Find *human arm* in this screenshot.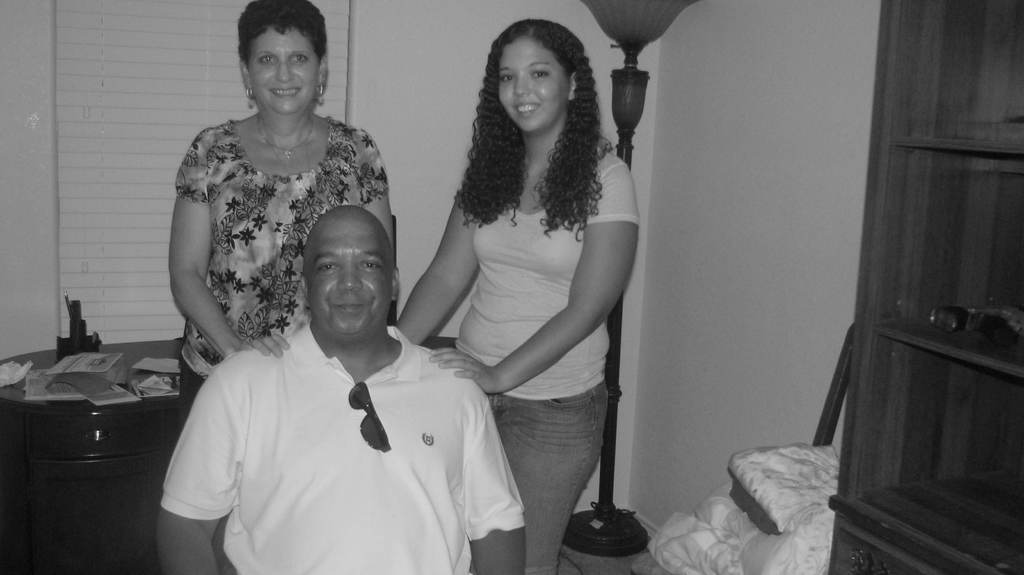
The bounding box for *human arm* is box=[456, 373, 532, 574].
